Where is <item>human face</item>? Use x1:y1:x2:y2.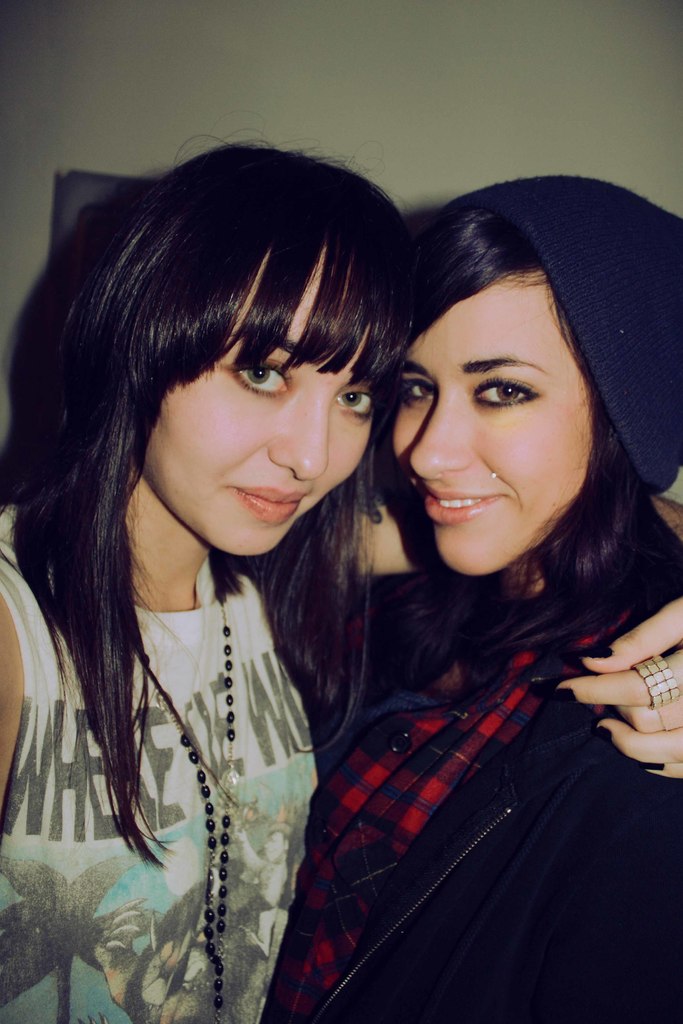
403:299:592:575.
